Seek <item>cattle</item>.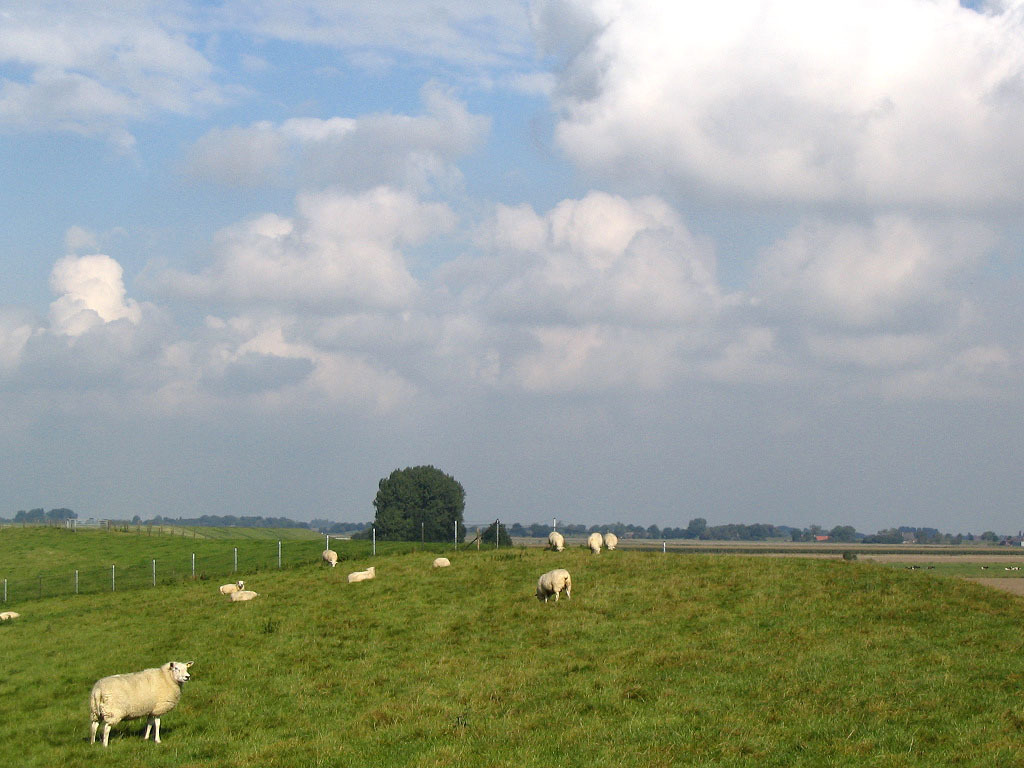
box=[321, 546, 340, 571].
